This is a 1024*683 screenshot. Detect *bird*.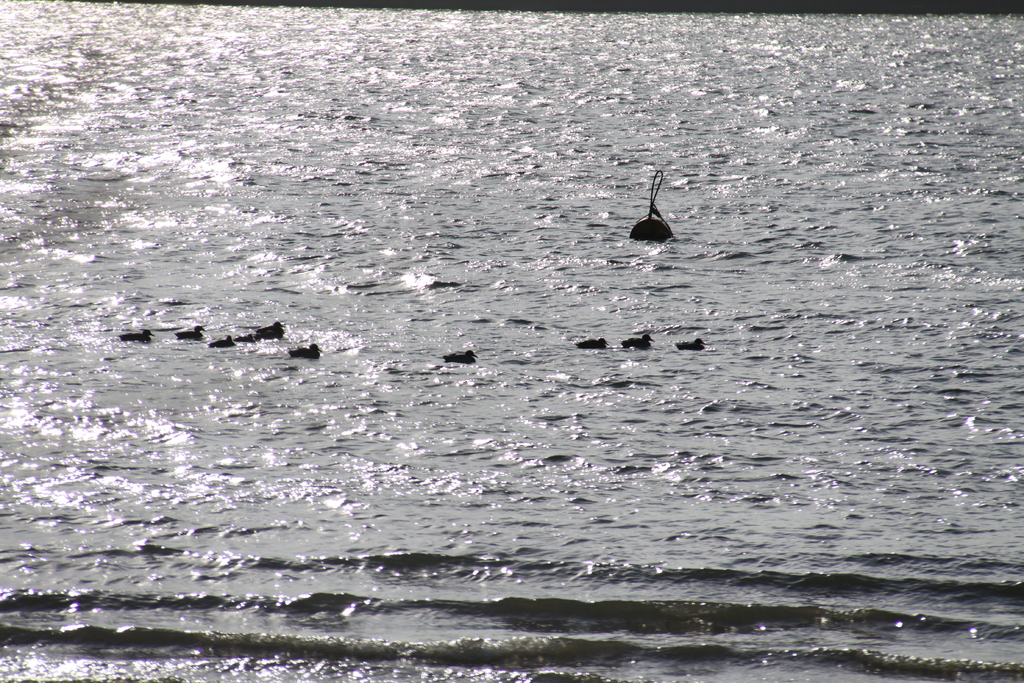
572:338:610:350.
